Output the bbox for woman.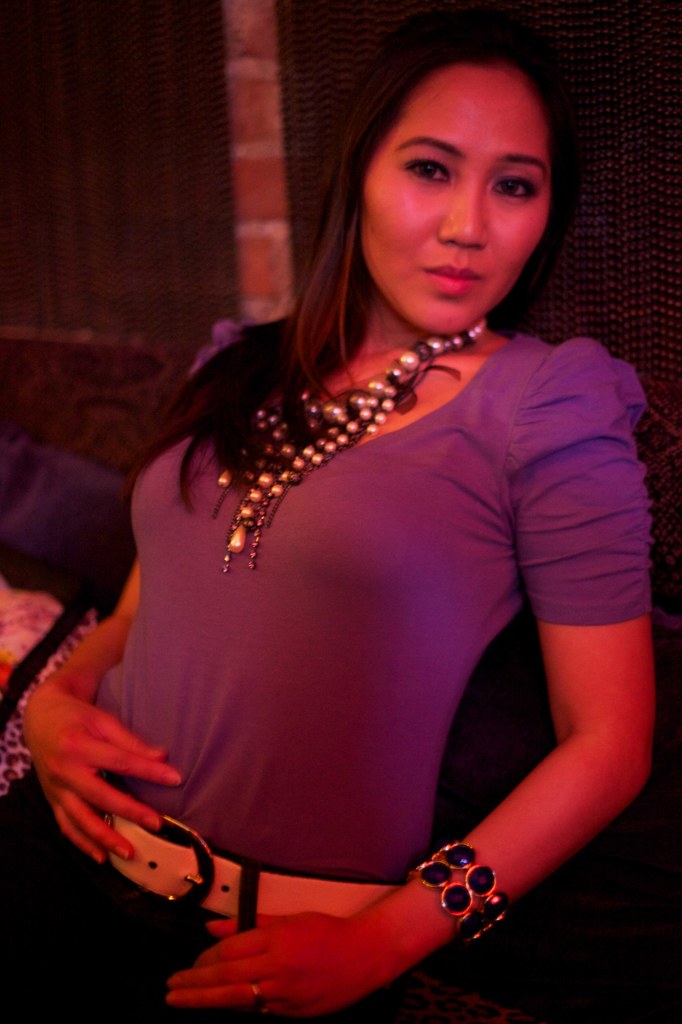
bbox(38, 12, 679, 1000).
